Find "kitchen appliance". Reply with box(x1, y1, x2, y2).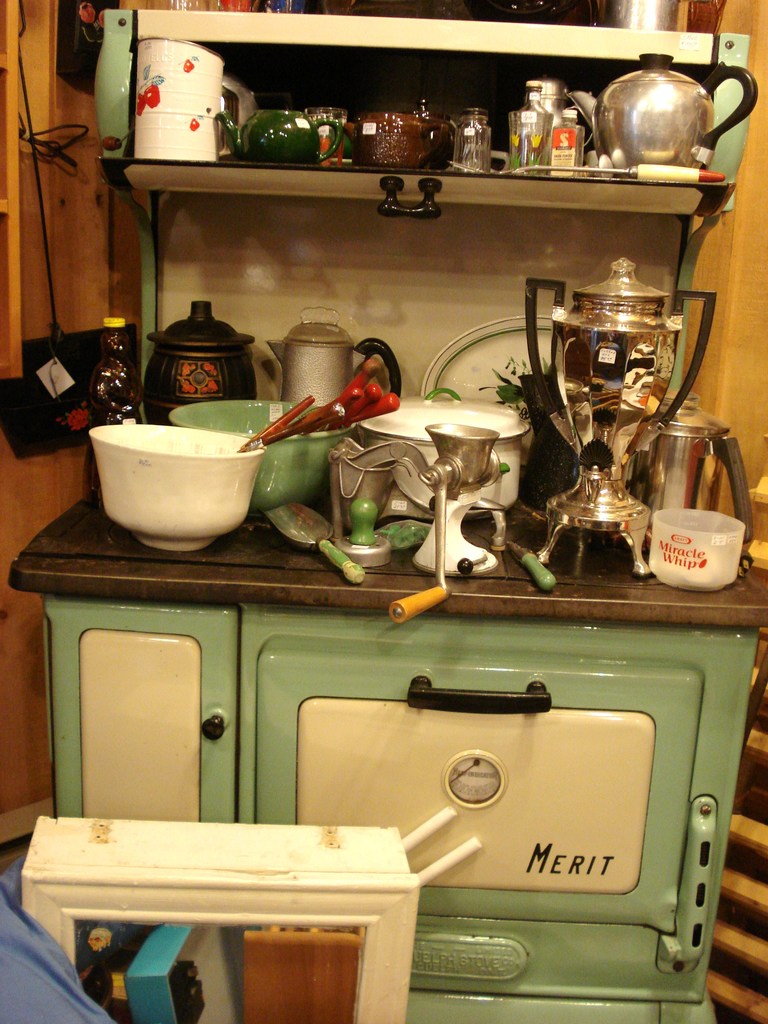
box(98, 419, 273, 531).
